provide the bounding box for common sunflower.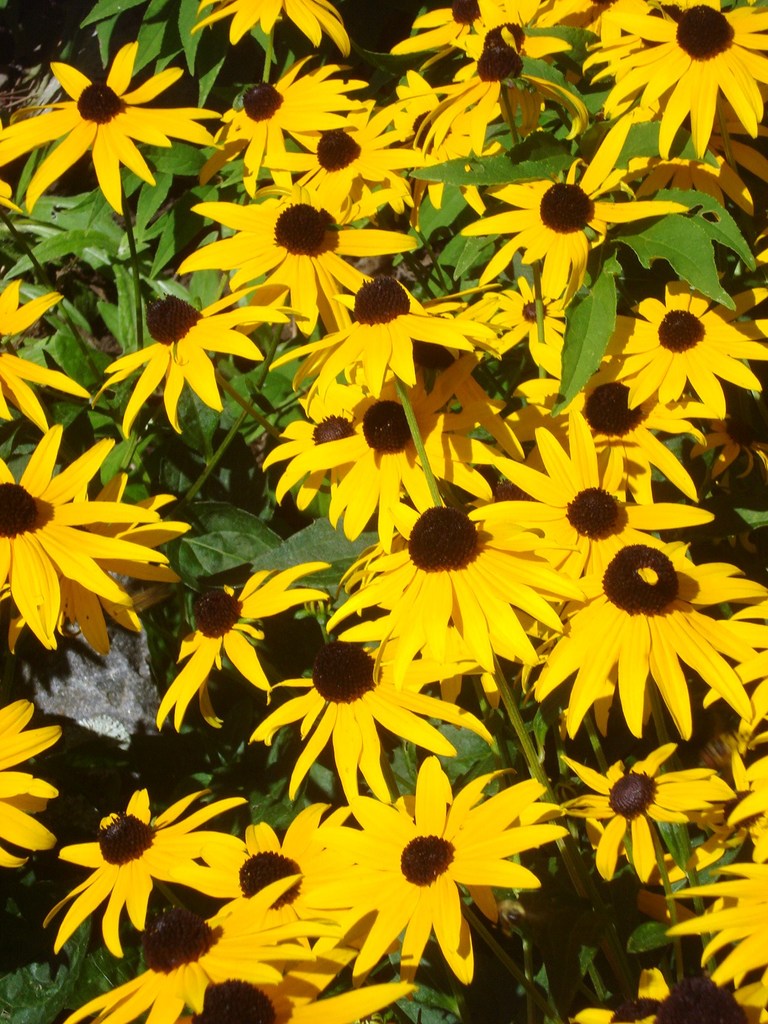
pyautogui.locateOnScreen(317, 760, 563, 964).
